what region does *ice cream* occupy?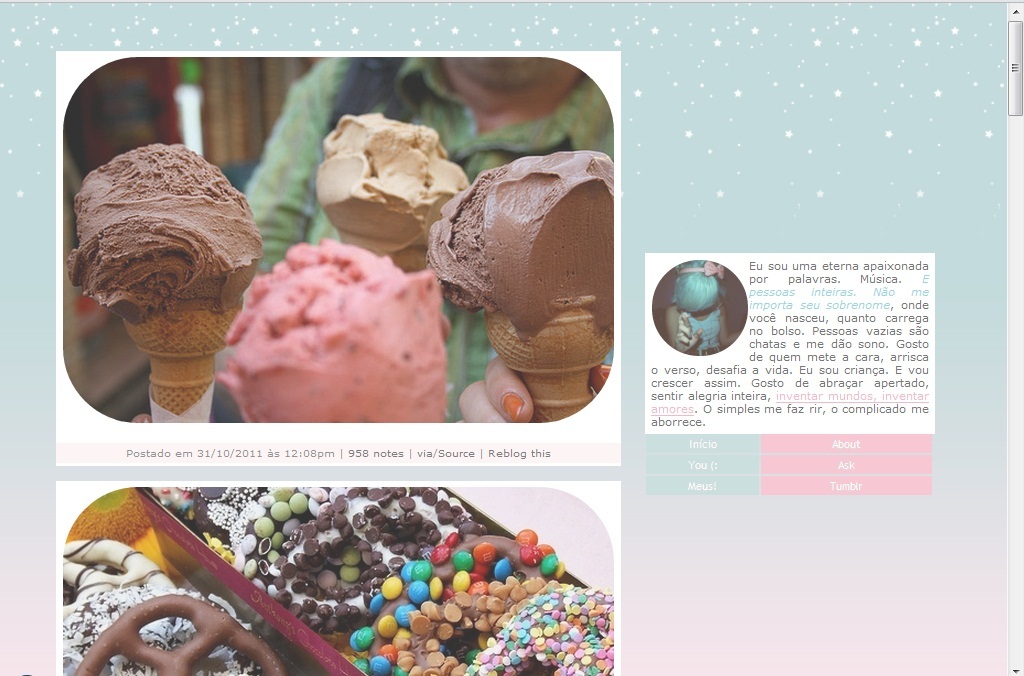
detection(309, 113, 484, 283).
